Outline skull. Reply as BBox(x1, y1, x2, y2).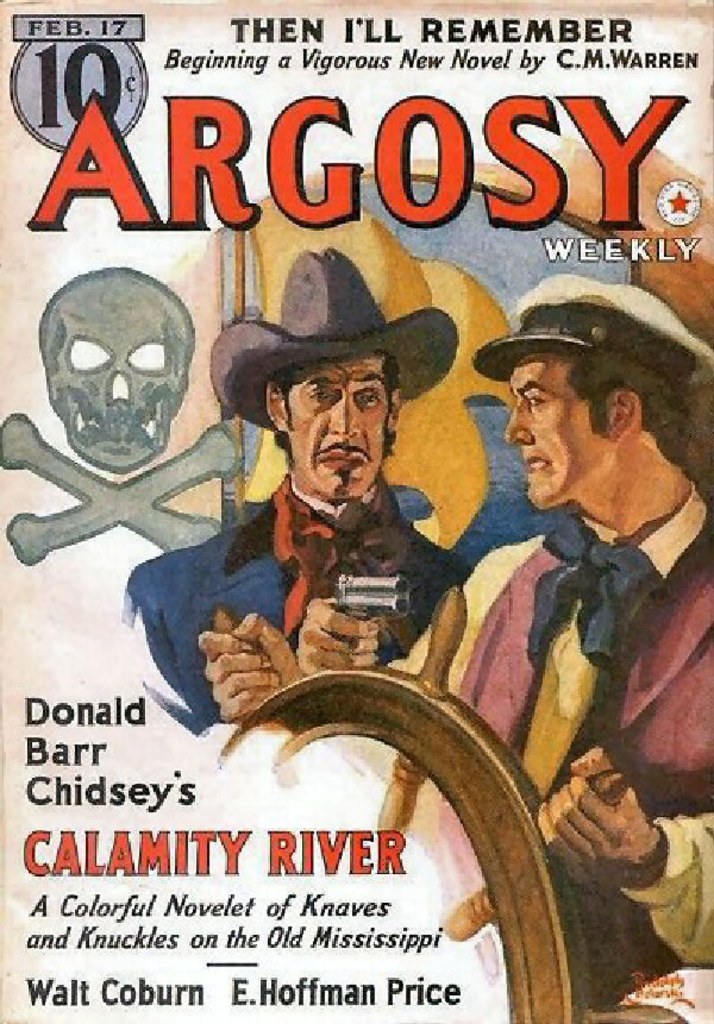
BBox(29, 266, 190, 465).
